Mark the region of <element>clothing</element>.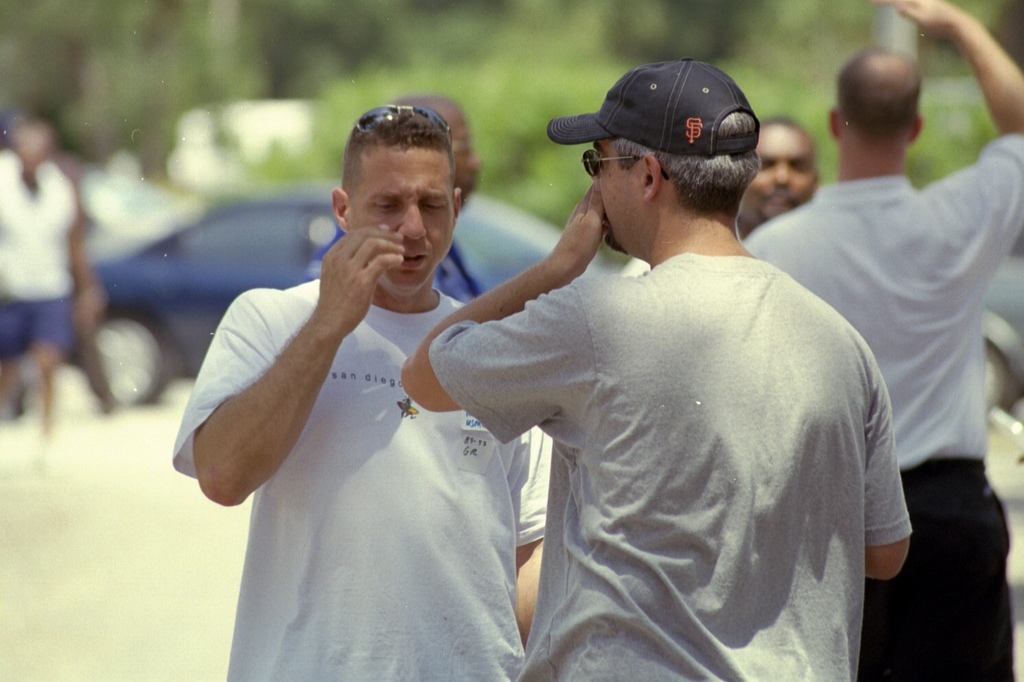
Region: (431, 251, 912, 681).
